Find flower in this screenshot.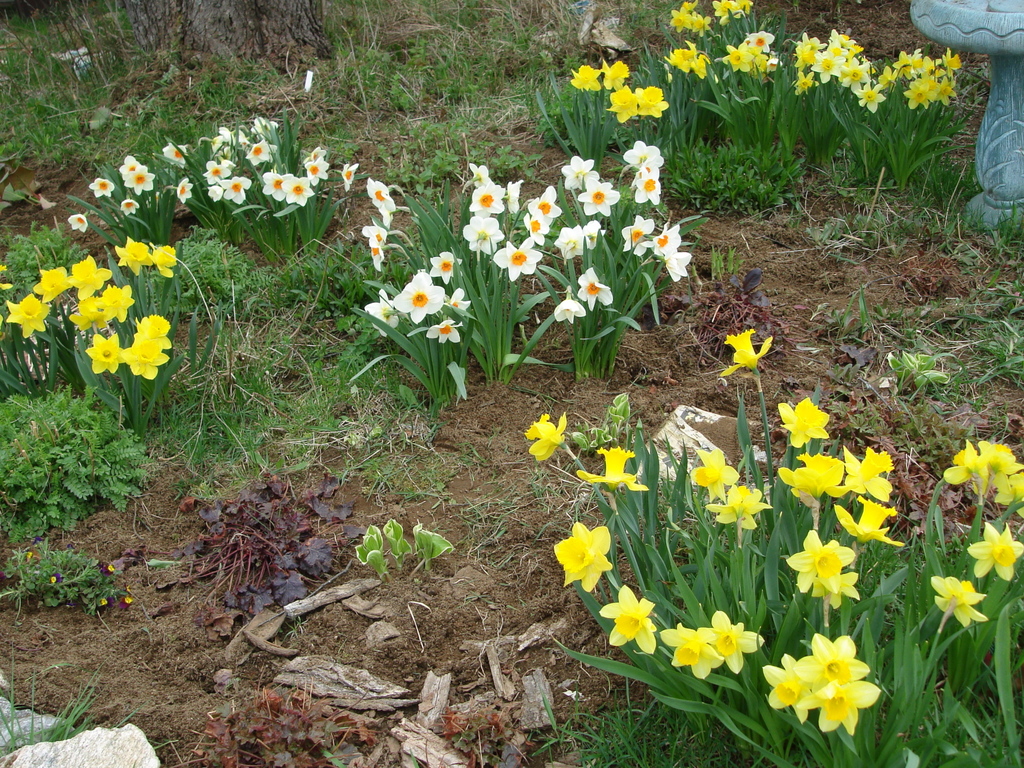
The bounding box for flower is rect(164, 144, 186, 165).
